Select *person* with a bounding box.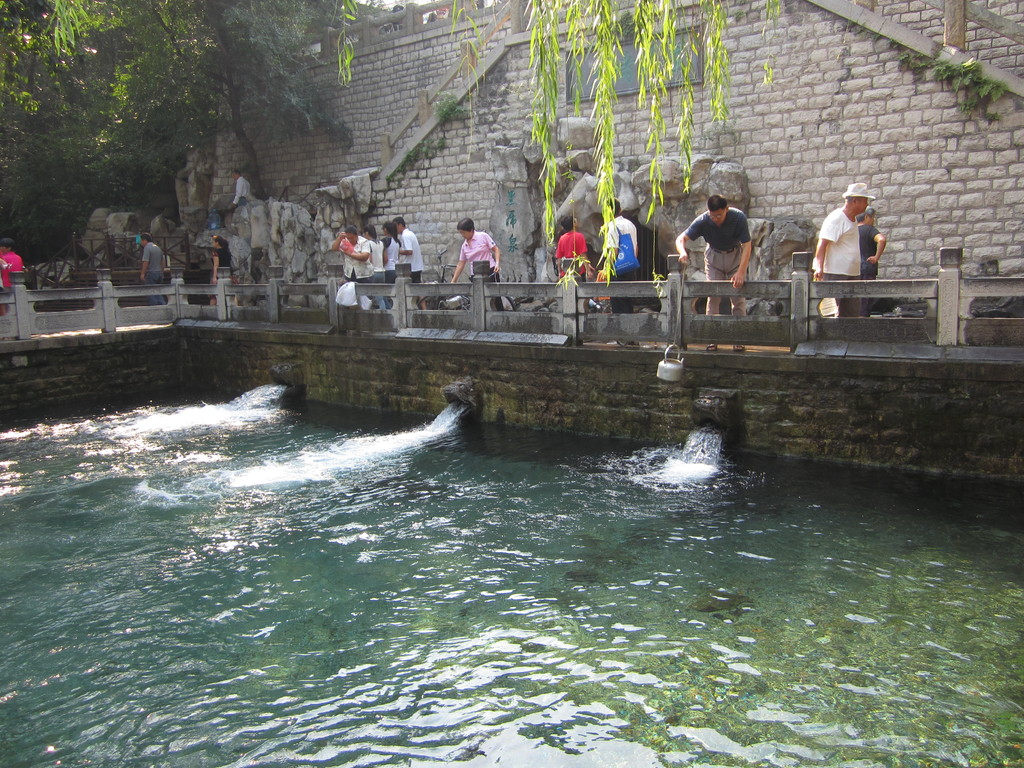
(left=207, top=233, right=230, bottom=302).
